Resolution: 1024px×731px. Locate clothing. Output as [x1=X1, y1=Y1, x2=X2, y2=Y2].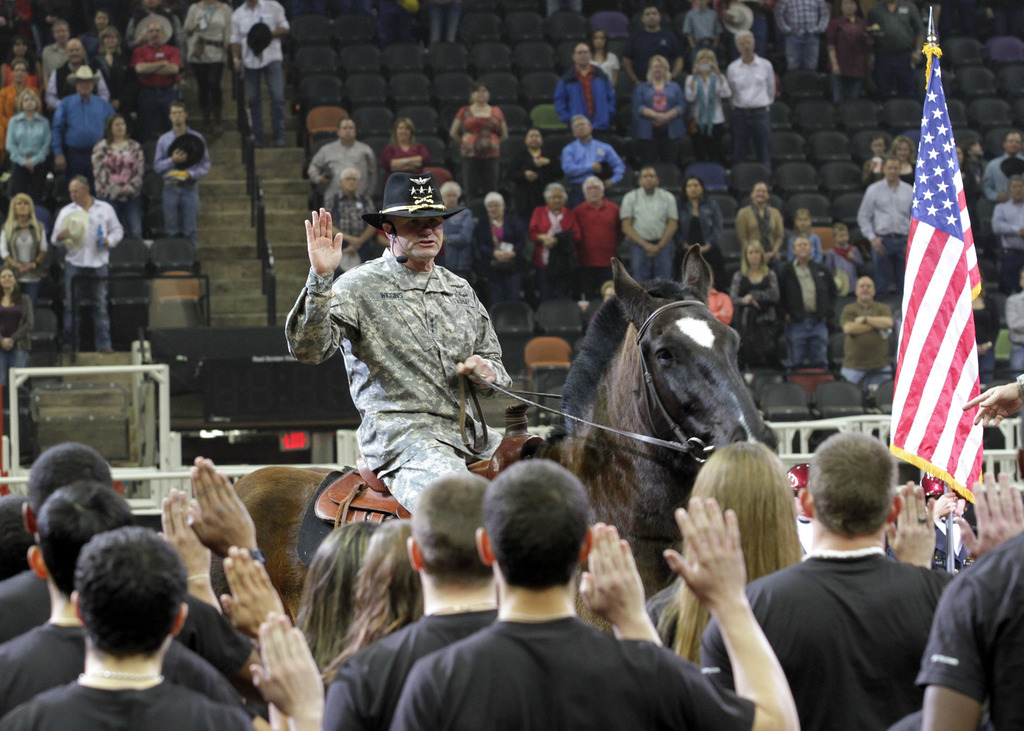
[x1=88, y1=134, x2=144, y2=238].
